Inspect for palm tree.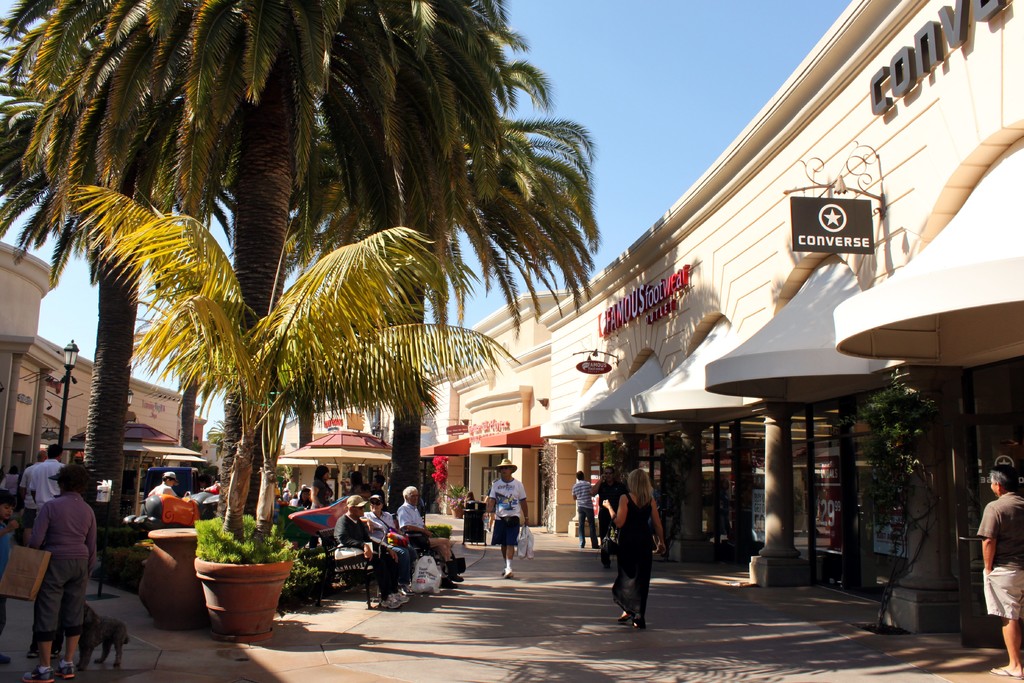
Inspection: (x1=50, y1=17, x2=310, y2=528).
